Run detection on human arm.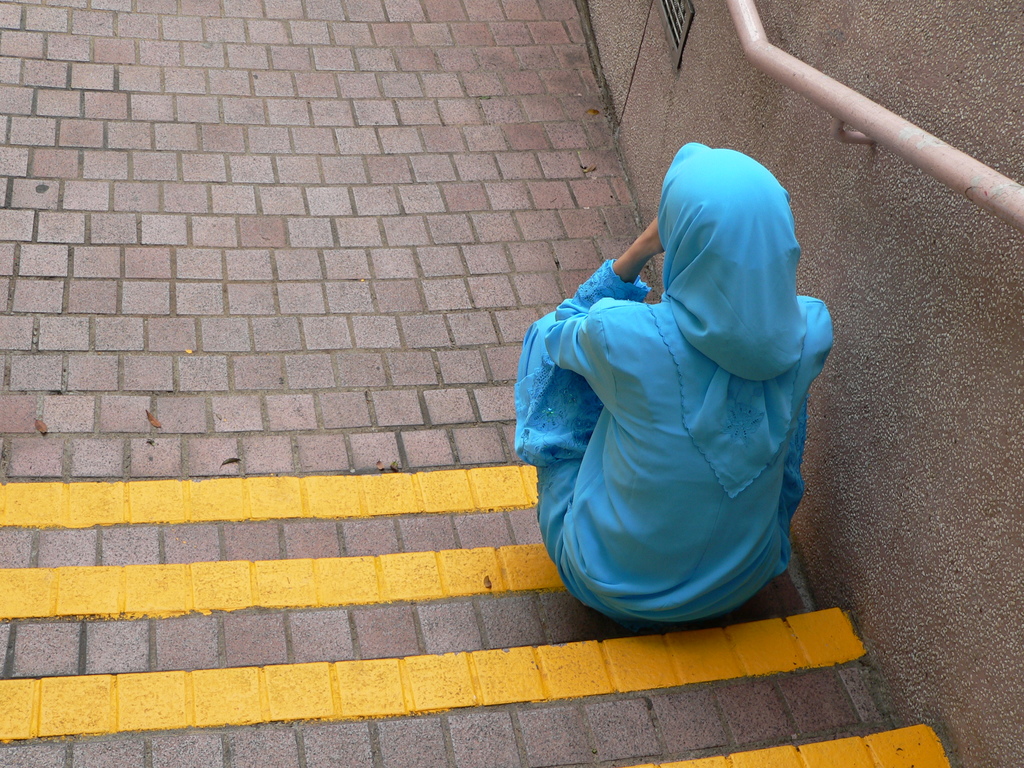
Result: [left=542, top=218, right=668, bottom=381].
